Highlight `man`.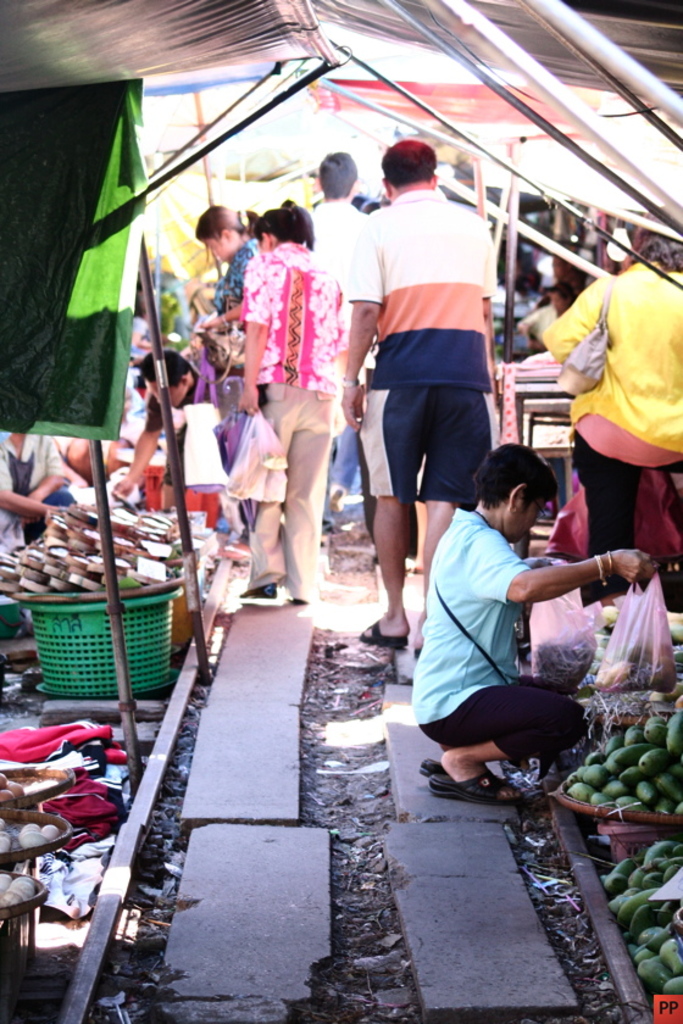
Highlighted region: (left=0, top=430, right=88, bottom=555).
